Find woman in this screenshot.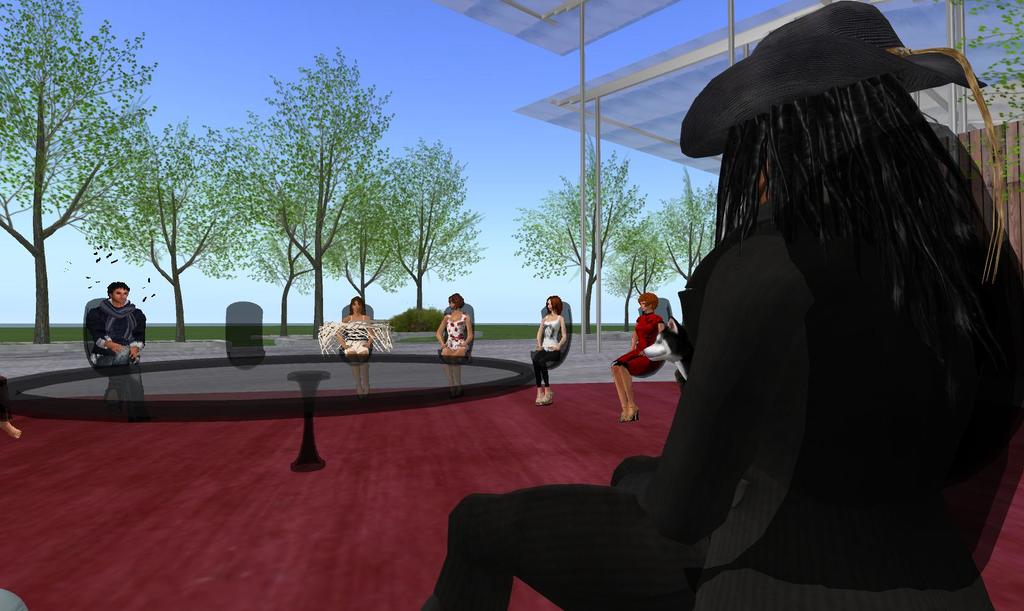
The bounding box for woman is box(521, 297, 569, 402).
